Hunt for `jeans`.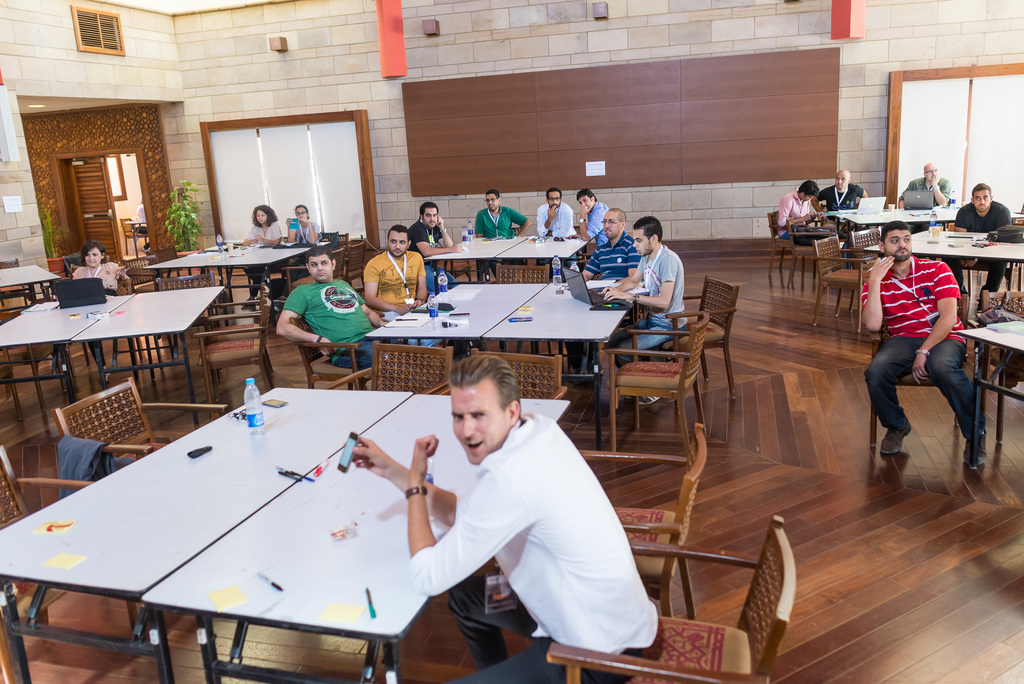
Hunted down at select_region(860, 330, 986, 441).
